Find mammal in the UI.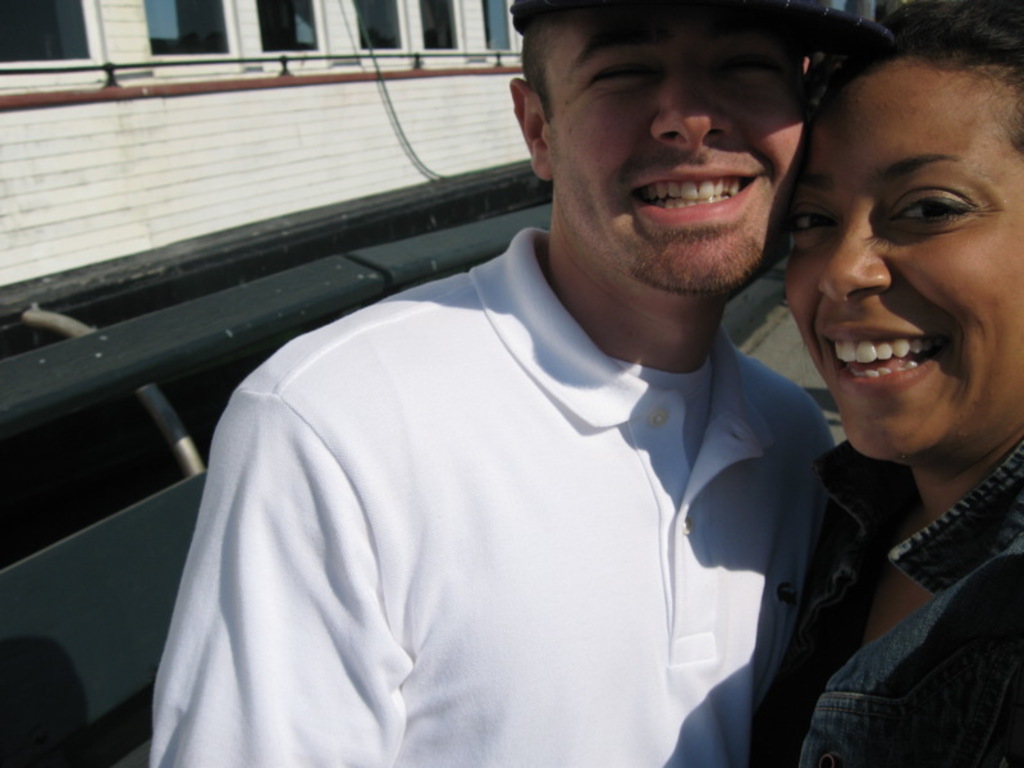
UI element at x1=754 y1=0 x2=1023 y2=765.
